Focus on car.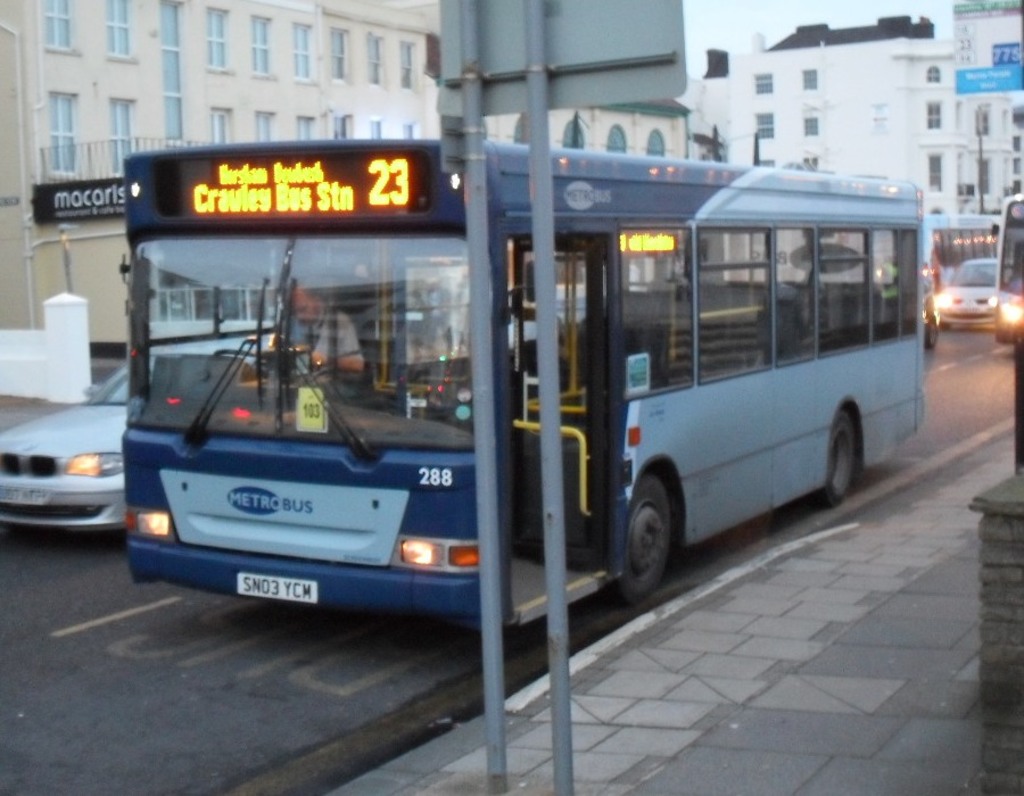
Focused at 0:368:125:531.
